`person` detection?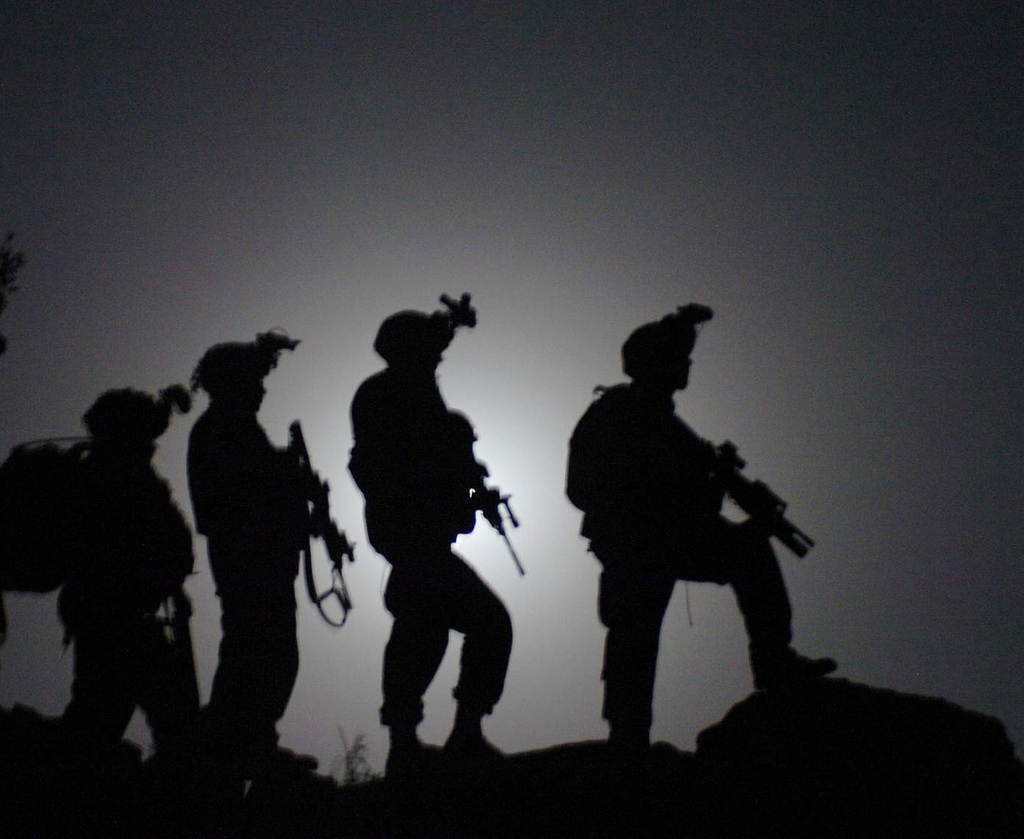
(50, 379, 205, 758)
